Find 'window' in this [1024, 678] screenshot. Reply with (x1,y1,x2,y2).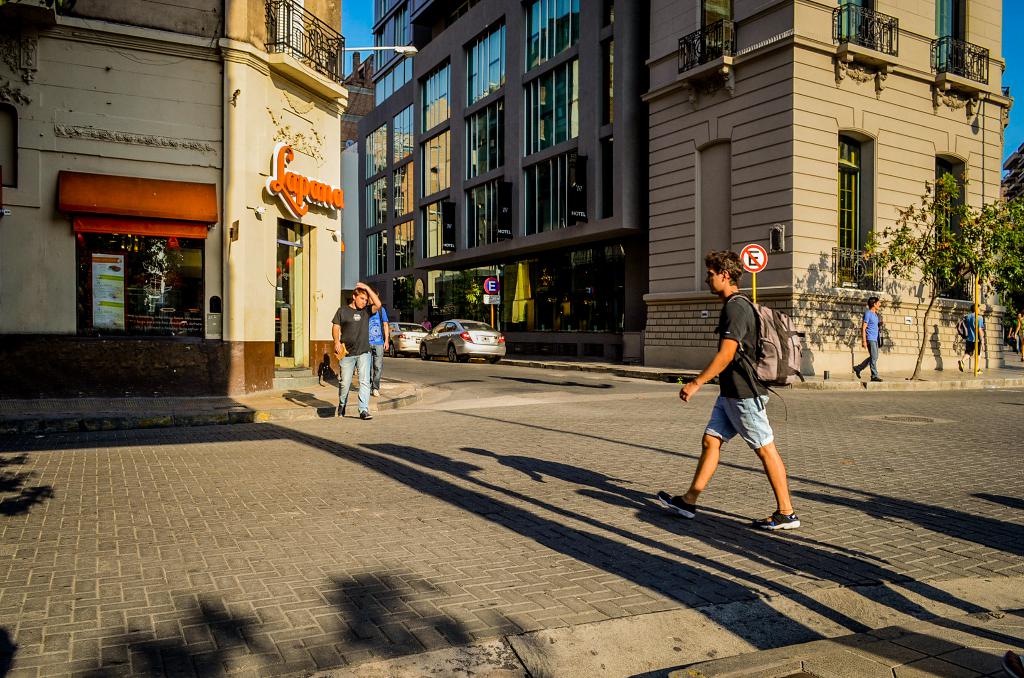
(364,173,385,228).
